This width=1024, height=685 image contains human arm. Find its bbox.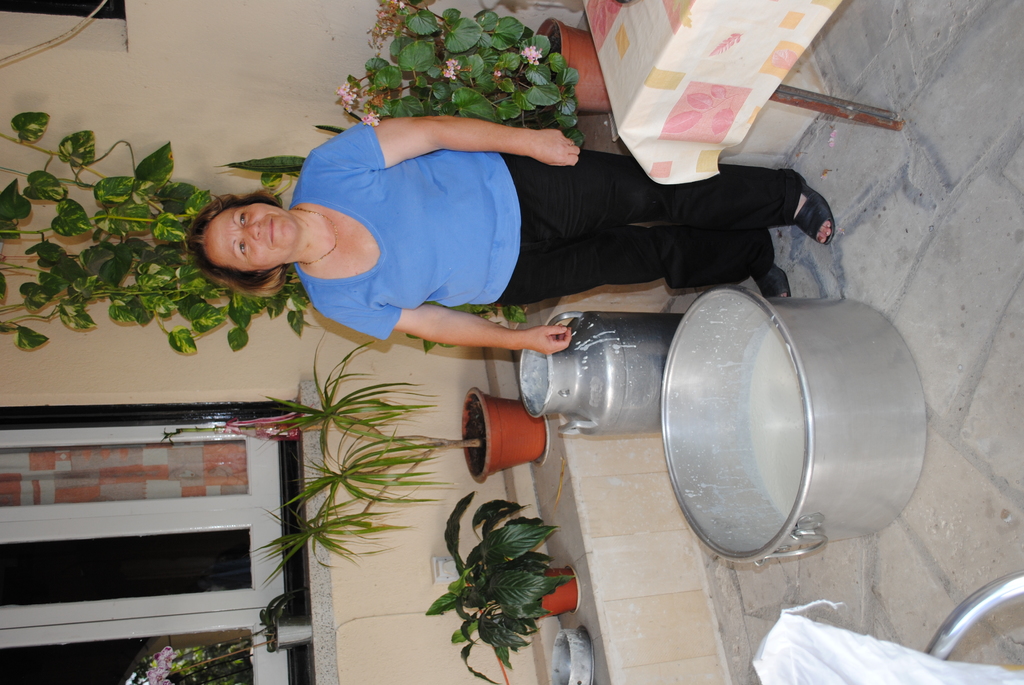
(left=296, top=110, right=579, bottom=173).
